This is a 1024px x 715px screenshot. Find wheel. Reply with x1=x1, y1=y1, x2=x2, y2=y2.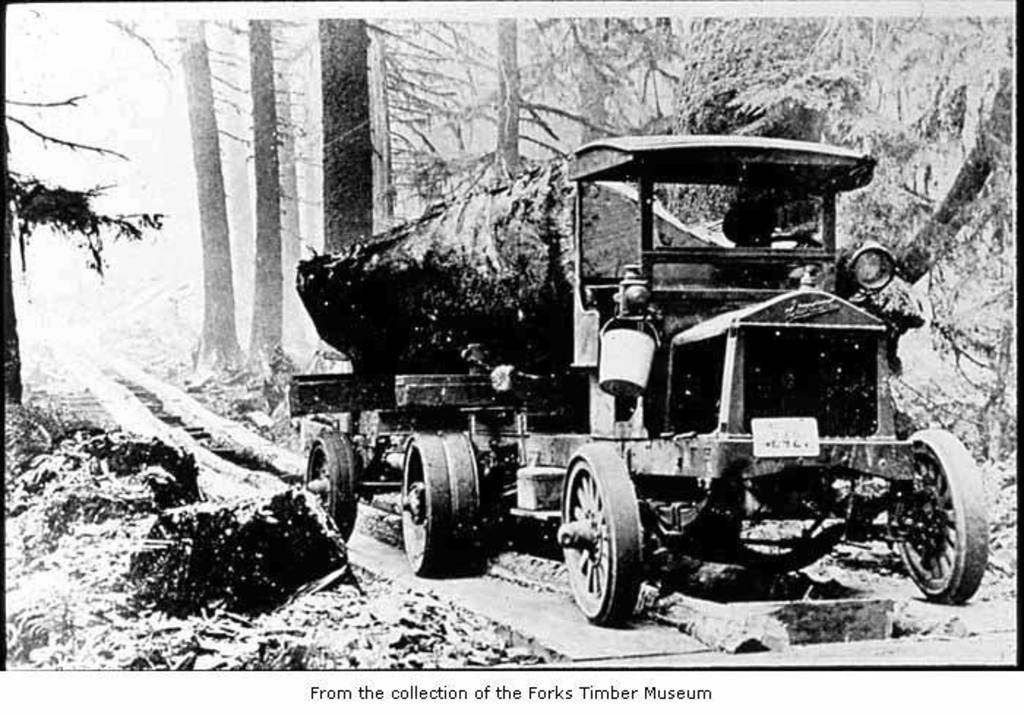
x1=398, y1=433, x2=453, y2=573.
